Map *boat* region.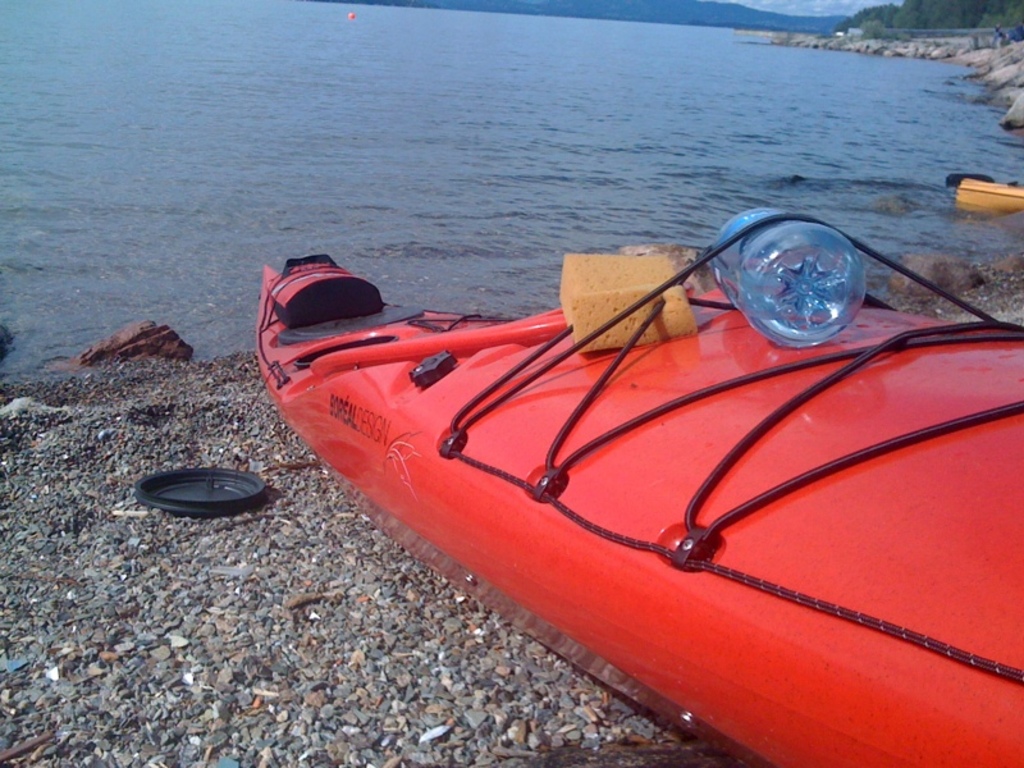
Mapped to {"x1": 229, "y1": 197, "x2": 1023, "y2": 726}.
